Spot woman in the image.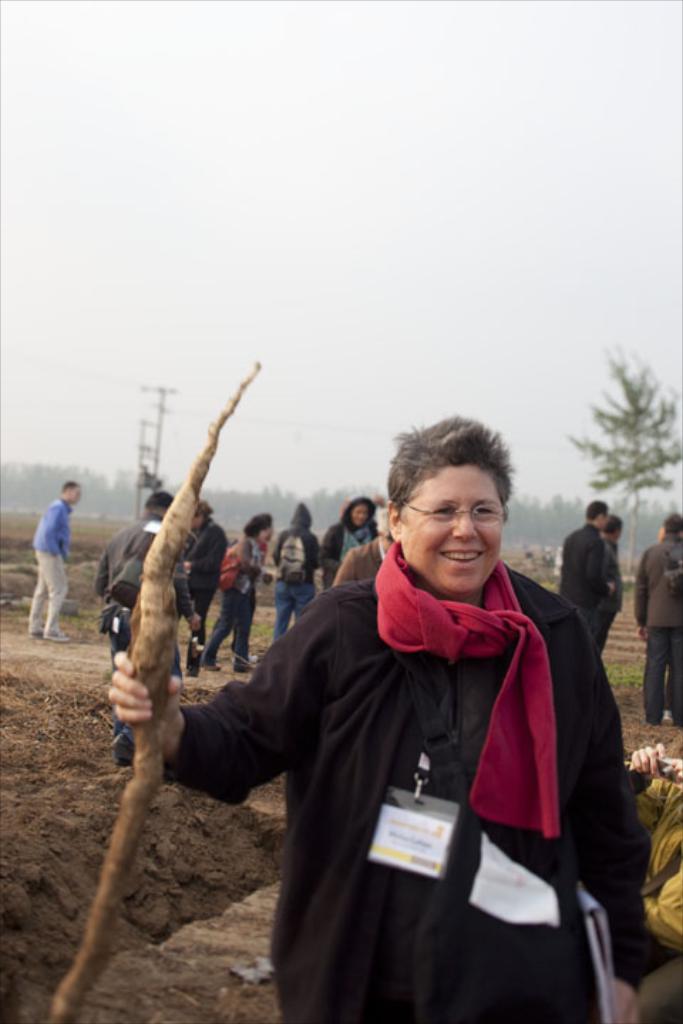
woman found at BBox(202, 511, 275, 673).
